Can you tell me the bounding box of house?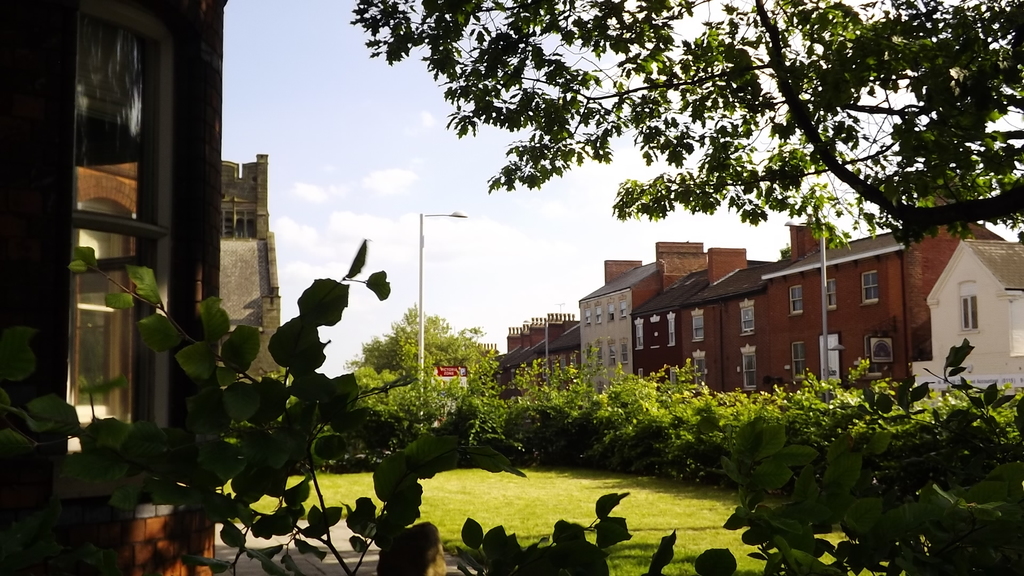
bbox=(906, 241, 1023, 400).
